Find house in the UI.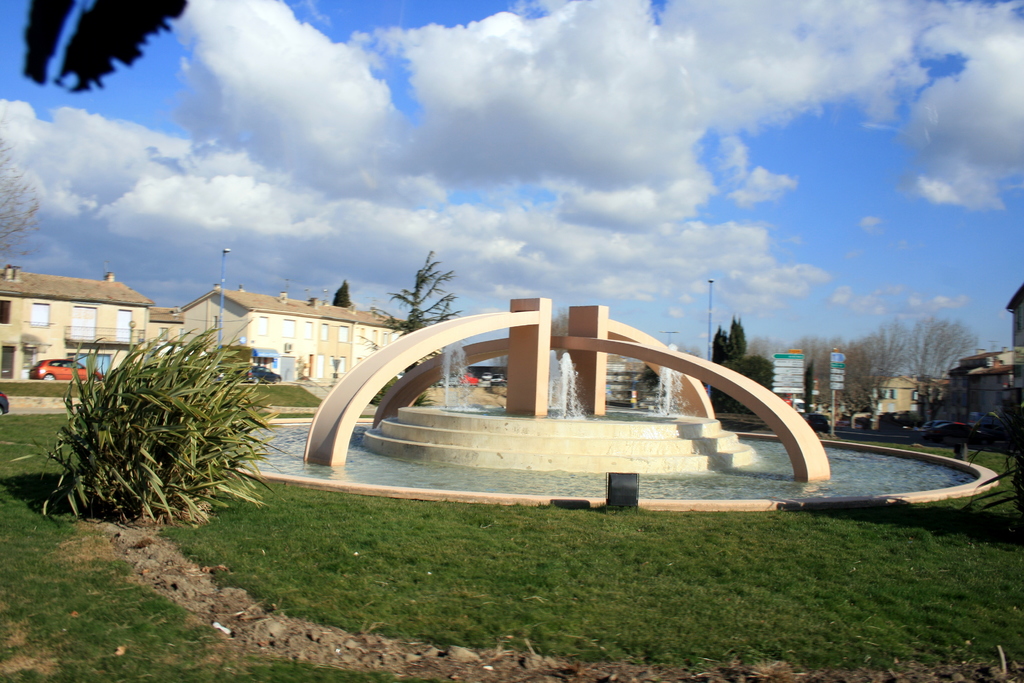
UI element at l=0, t=267, r=157, b=393.
